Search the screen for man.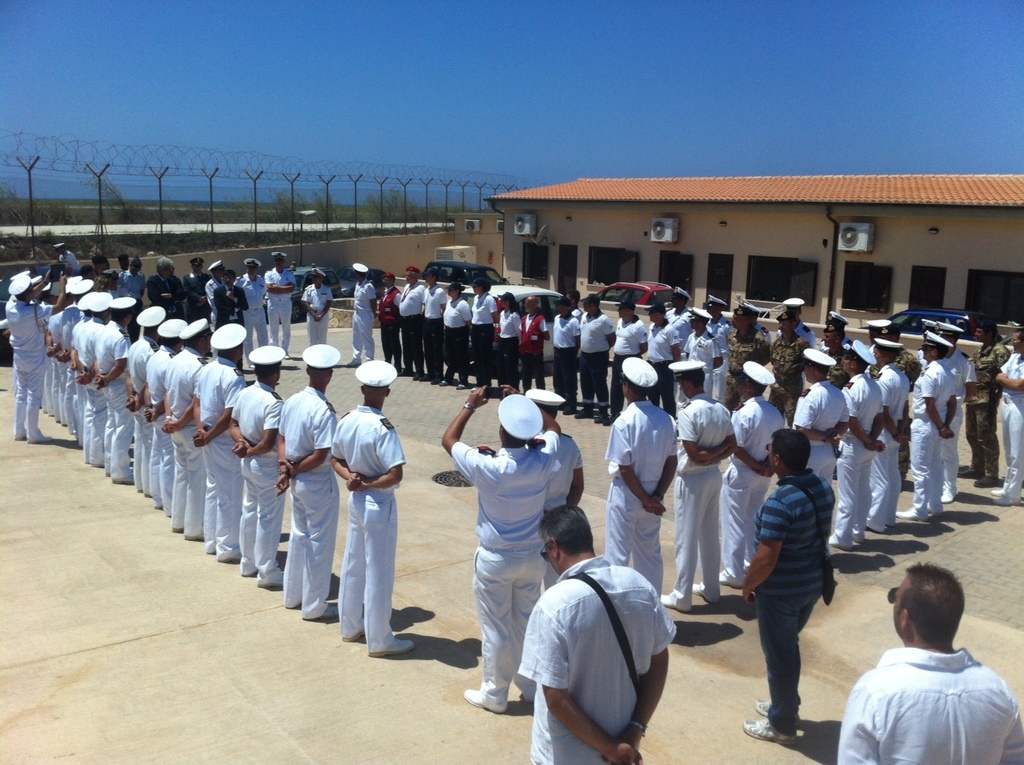
Found at 246:256:271:345.
